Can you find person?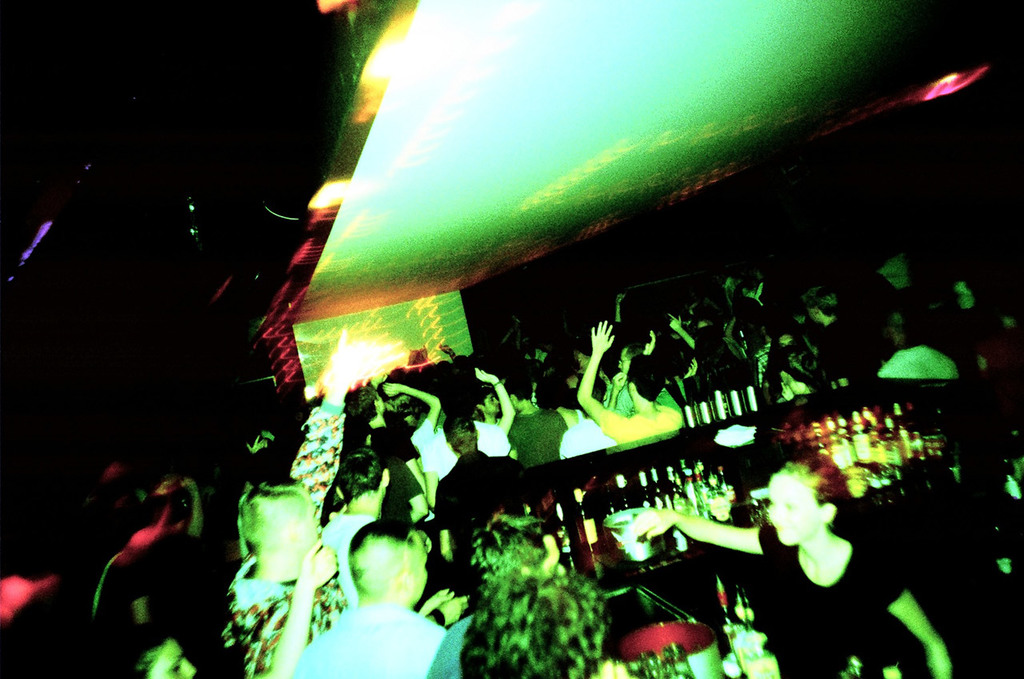
Yes, bounding box: left=459, top=572, right=614, bottom=673.
